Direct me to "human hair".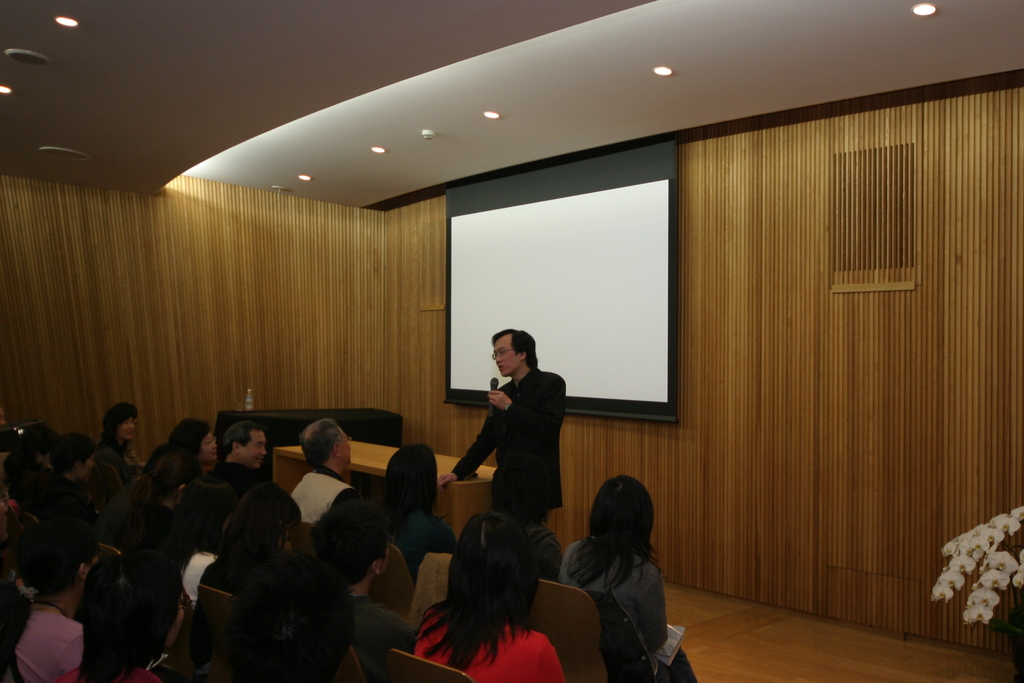
Direction: pyautogui.locateOnScreen(221, 481, 305, 566).
